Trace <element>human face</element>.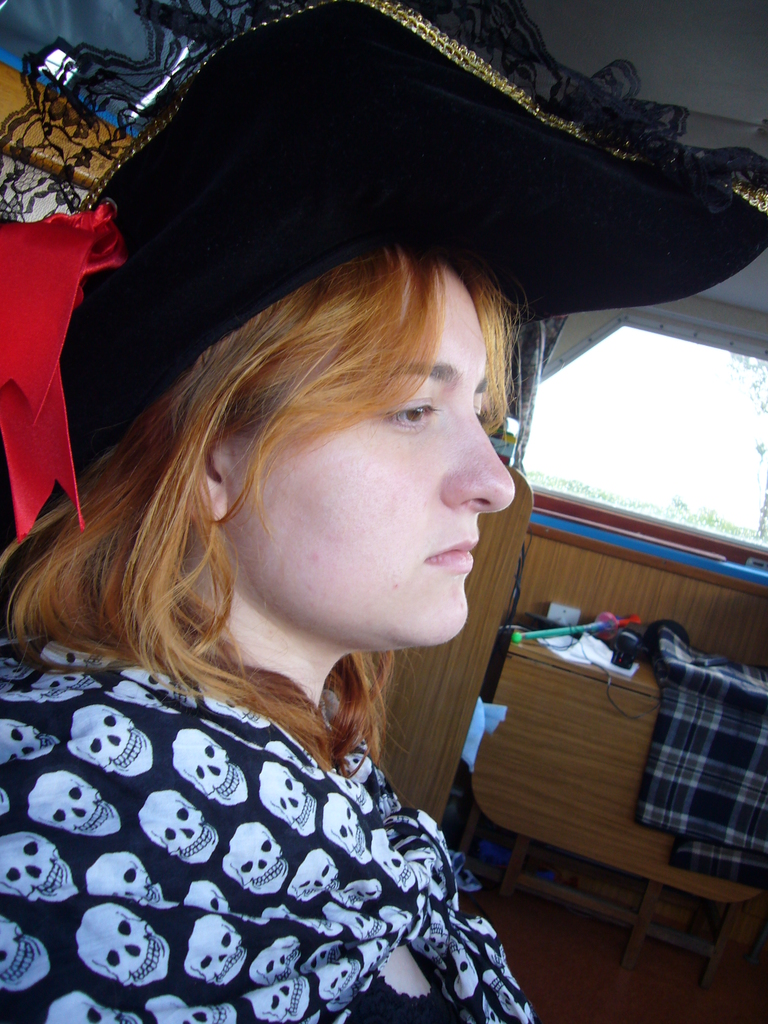
Traced to Rect(227, 260, 516, 648).
